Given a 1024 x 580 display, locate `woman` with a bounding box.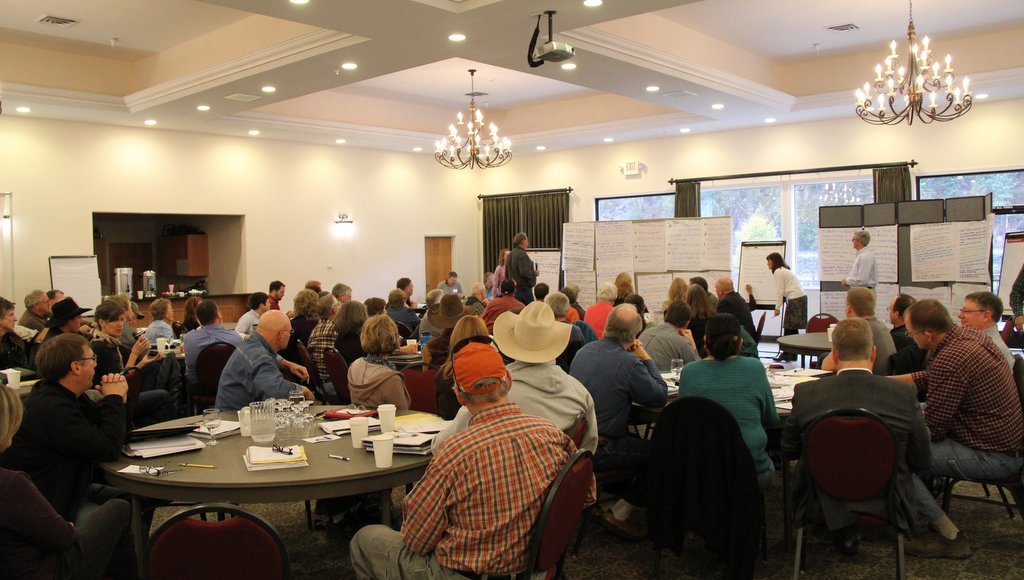
Located: <region>676, 314, 793, 489</region>.
